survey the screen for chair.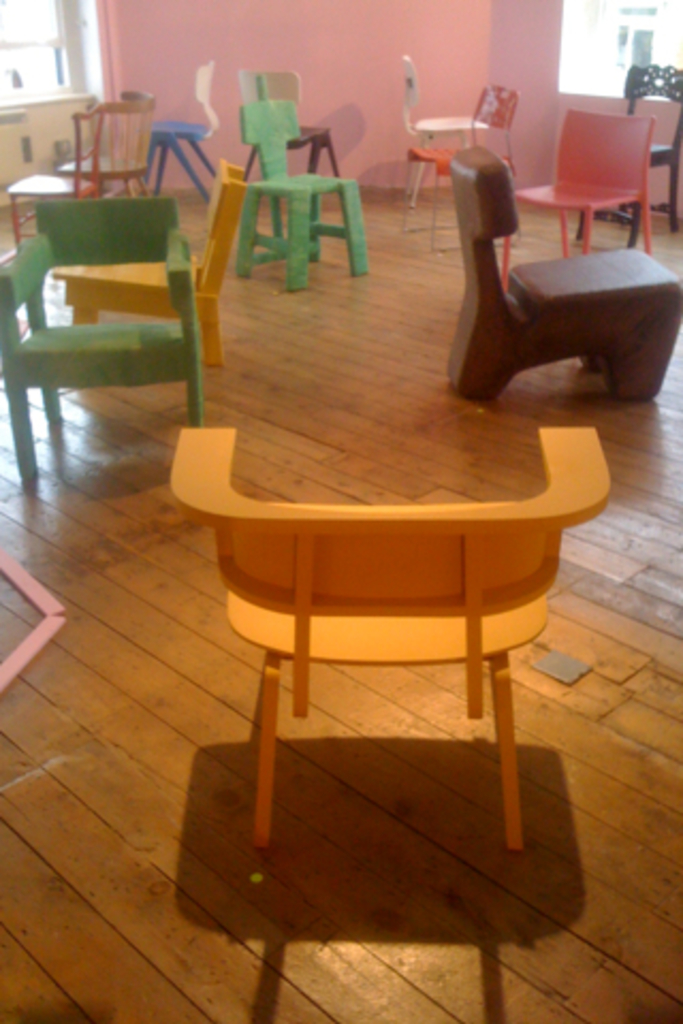
Survey found: [left=408, top=75, right=521, bottom=233].
